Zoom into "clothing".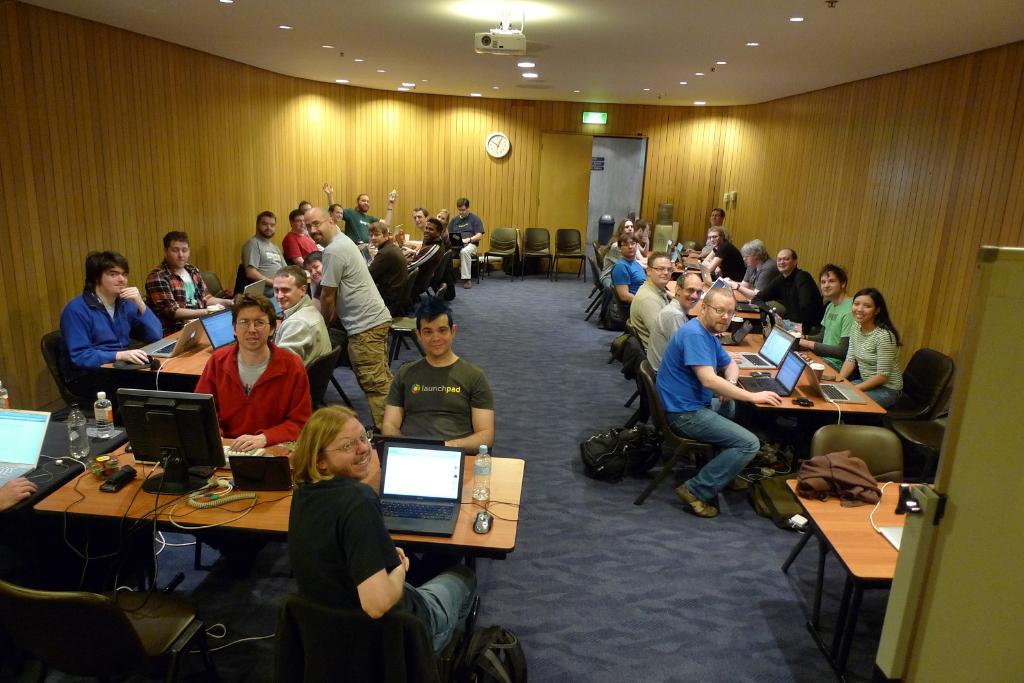
Zoom target: 381 357 490 458.
